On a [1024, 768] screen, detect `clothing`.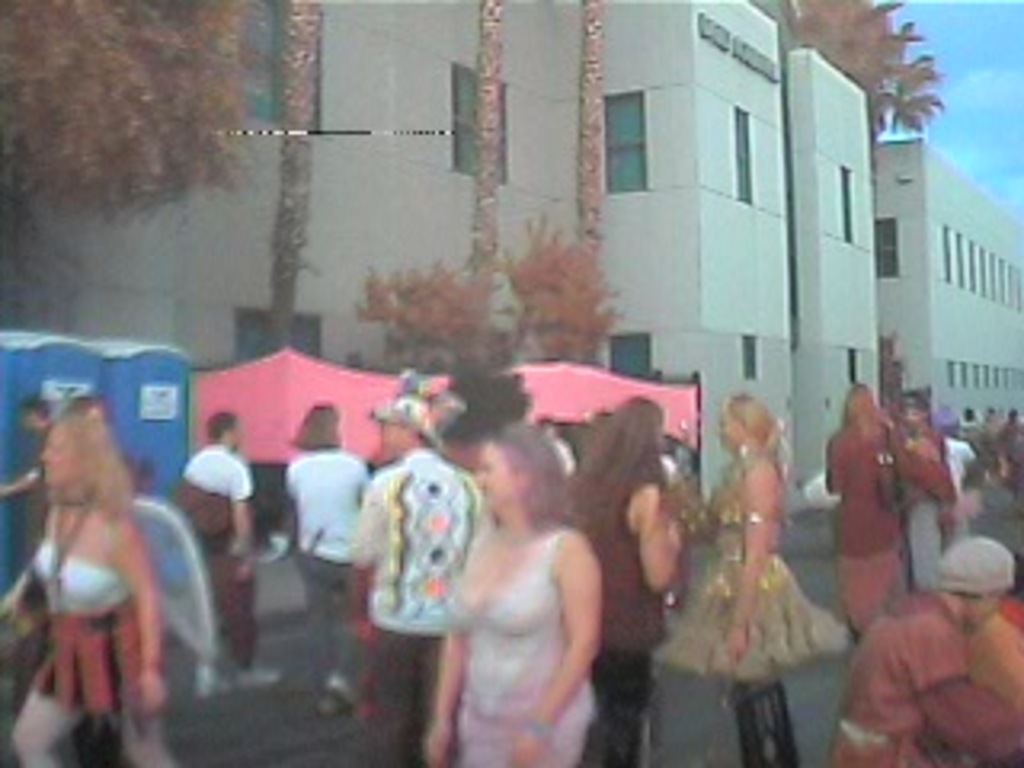
[960,589,1021,710].
